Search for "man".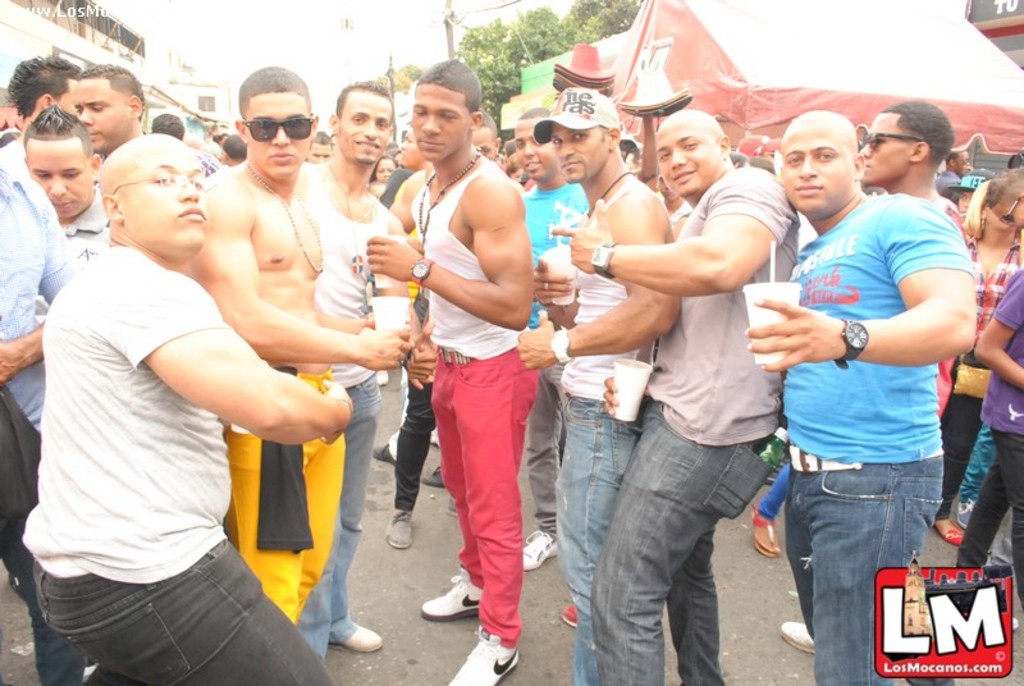
Found at crop(19, 96, 109, 271).
